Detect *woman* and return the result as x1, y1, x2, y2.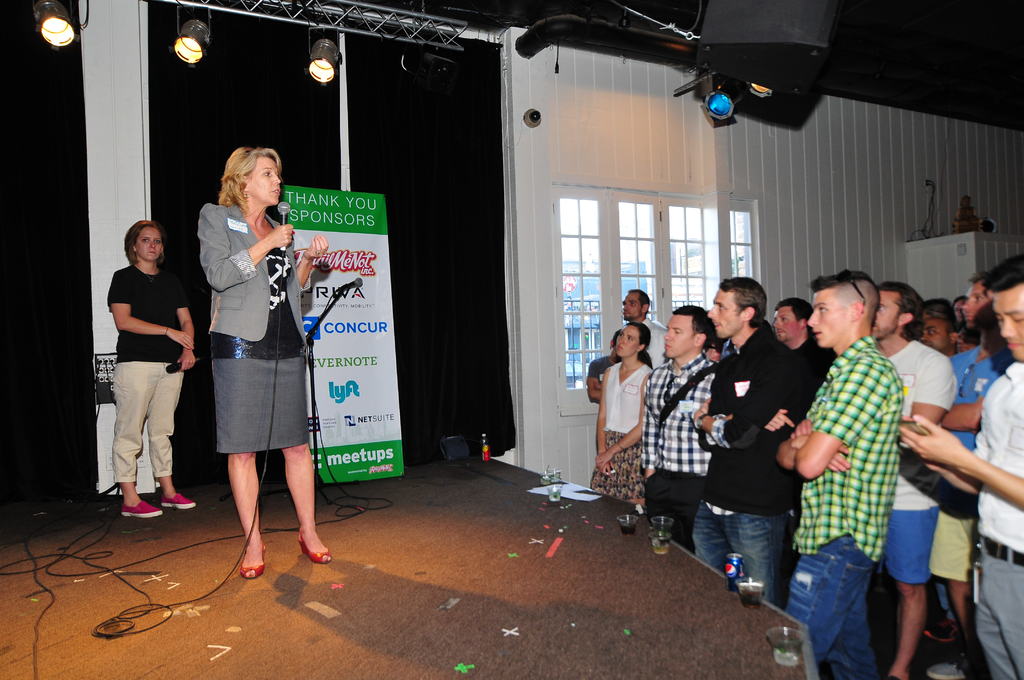
197, 145, 334, 579.
